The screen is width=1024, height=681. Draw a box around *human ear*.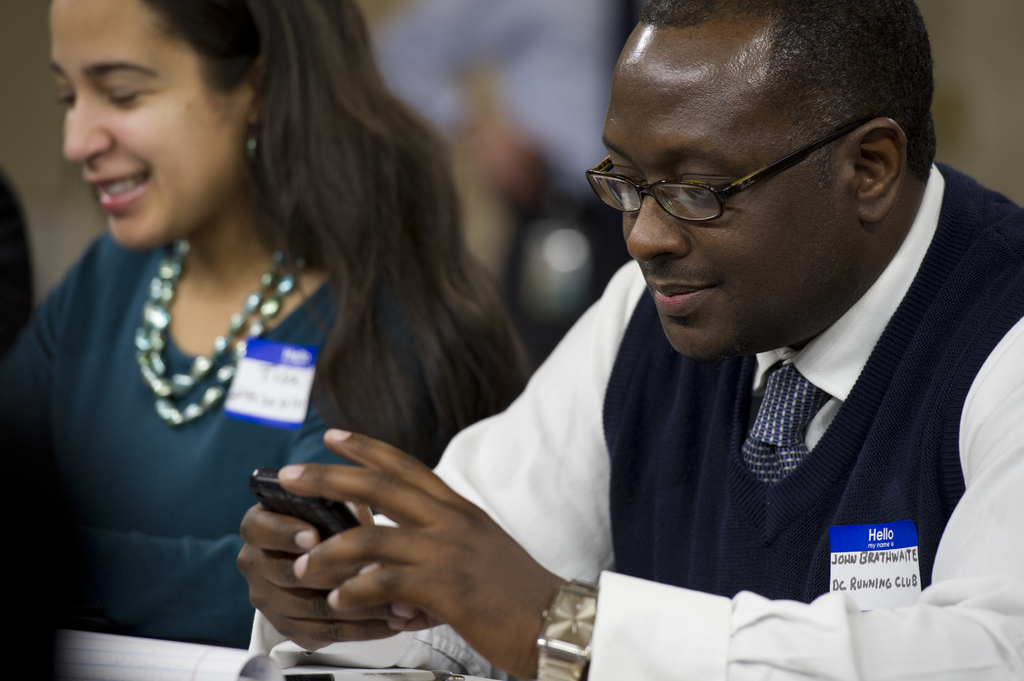
bbox=[851, 119, 908, 227].
